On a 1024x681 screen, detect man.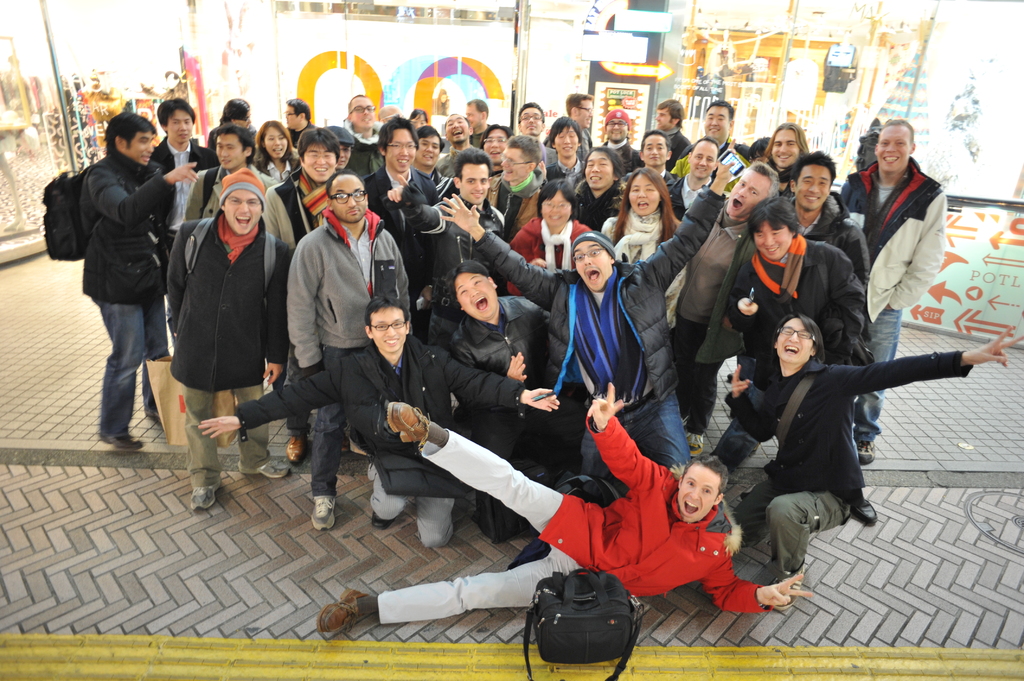
bbox(476, 124, 548, 225).
